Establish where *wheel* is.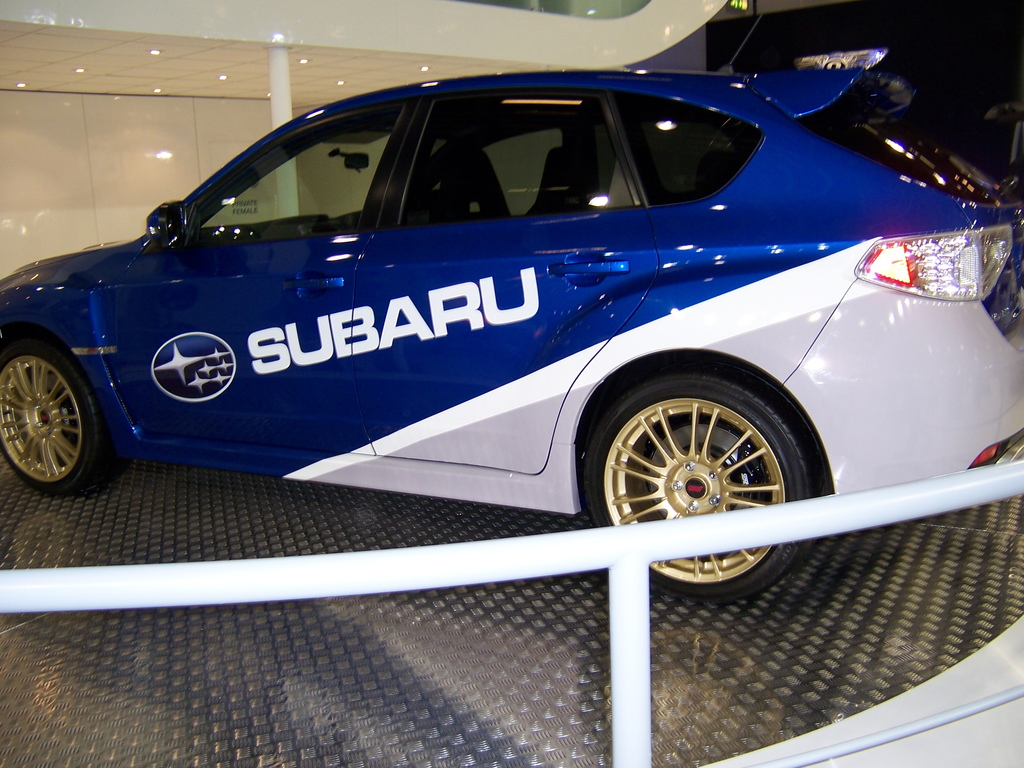
Established at (564,377,817,523).
